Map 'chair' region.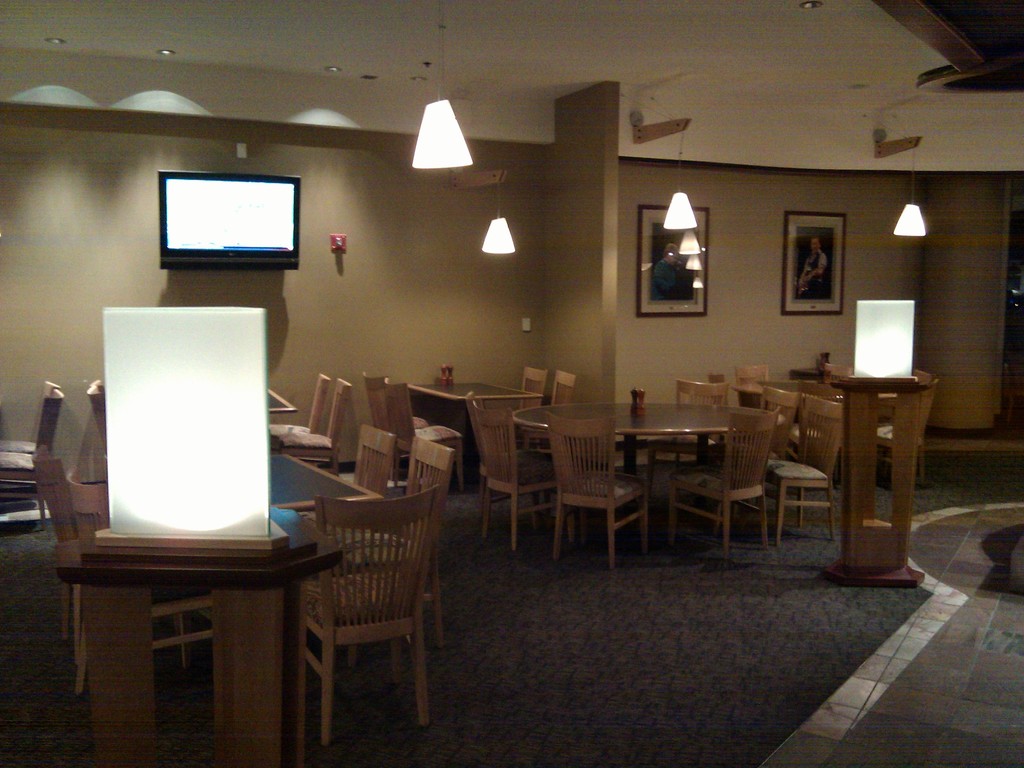
Mapped to box=[386, 383, 461, 493].
